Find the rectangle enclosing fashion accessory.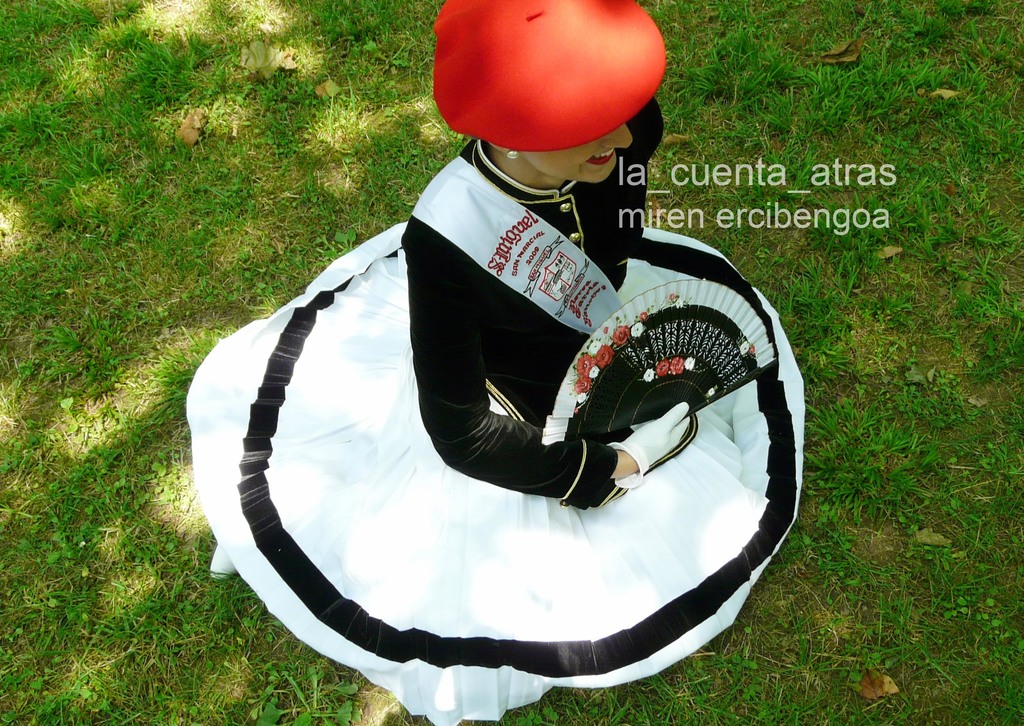
left=429, top=1, right=667, bottom=154.
